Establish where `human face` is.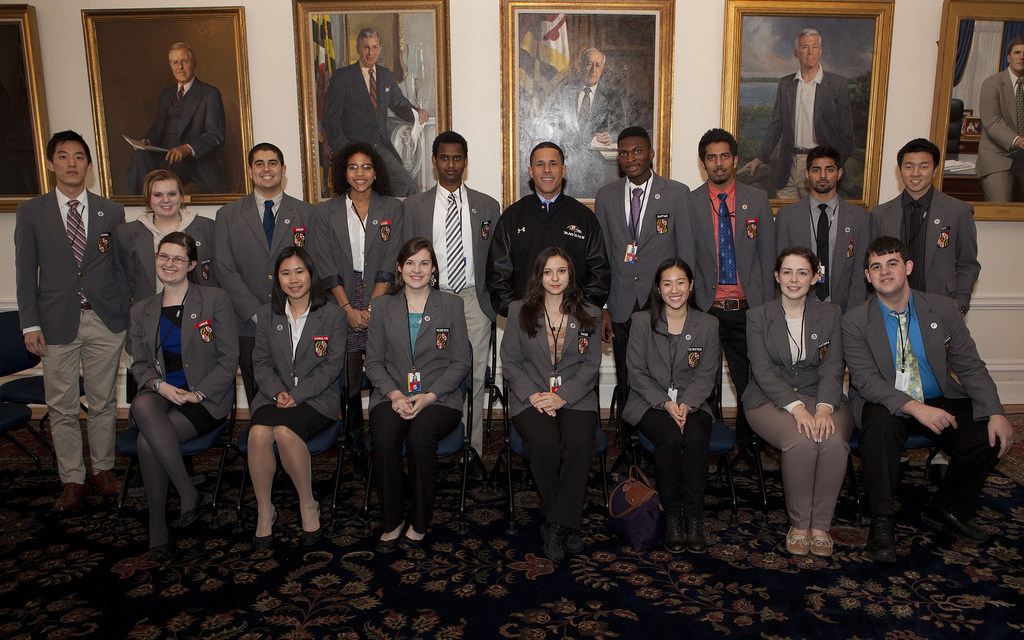
Established at region(781, 253, 813, 298).
